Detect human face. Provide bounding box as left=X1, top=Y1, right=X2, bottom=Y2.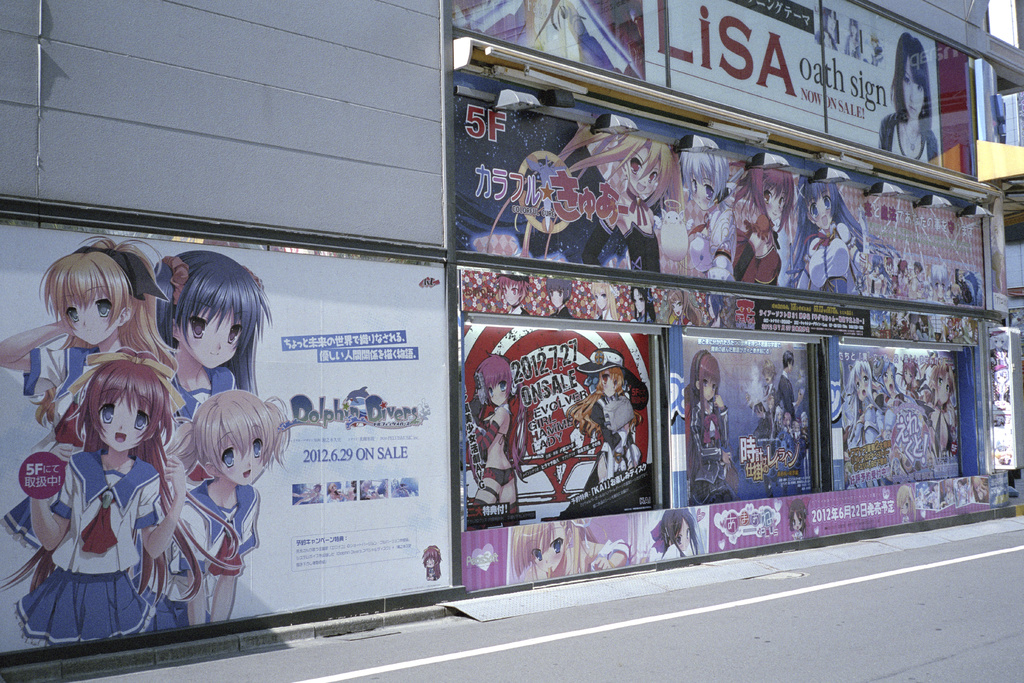
left=806, top=193, right=835, bottom=229.
